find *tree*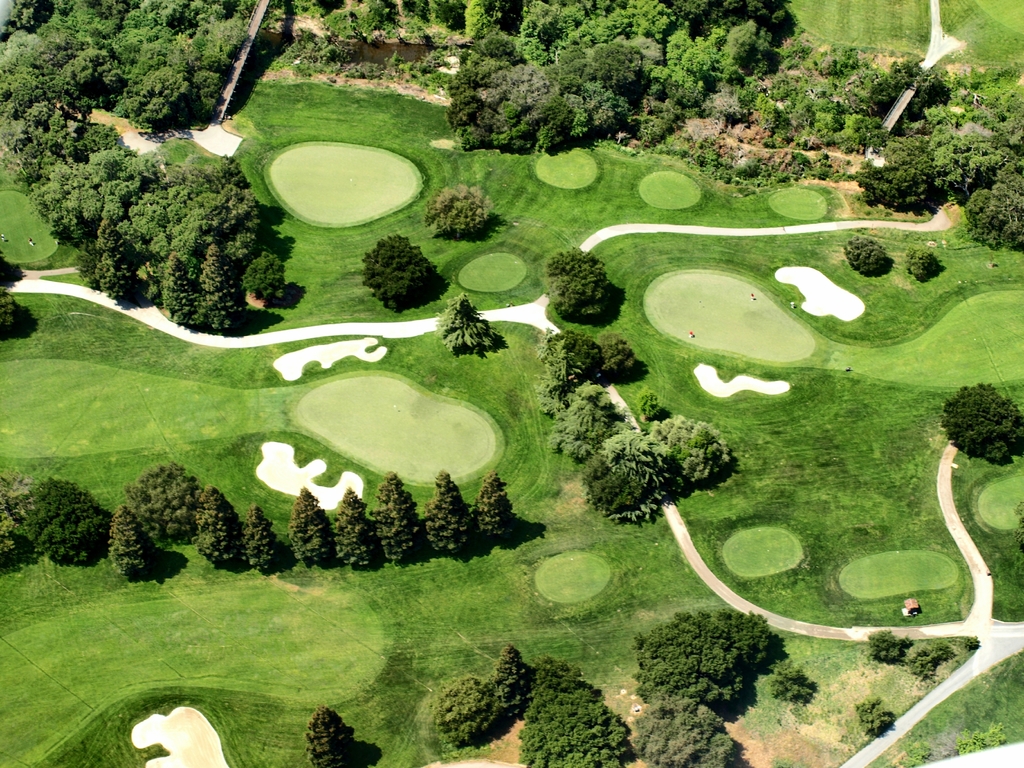
crop(244, 500, 287, 573)
